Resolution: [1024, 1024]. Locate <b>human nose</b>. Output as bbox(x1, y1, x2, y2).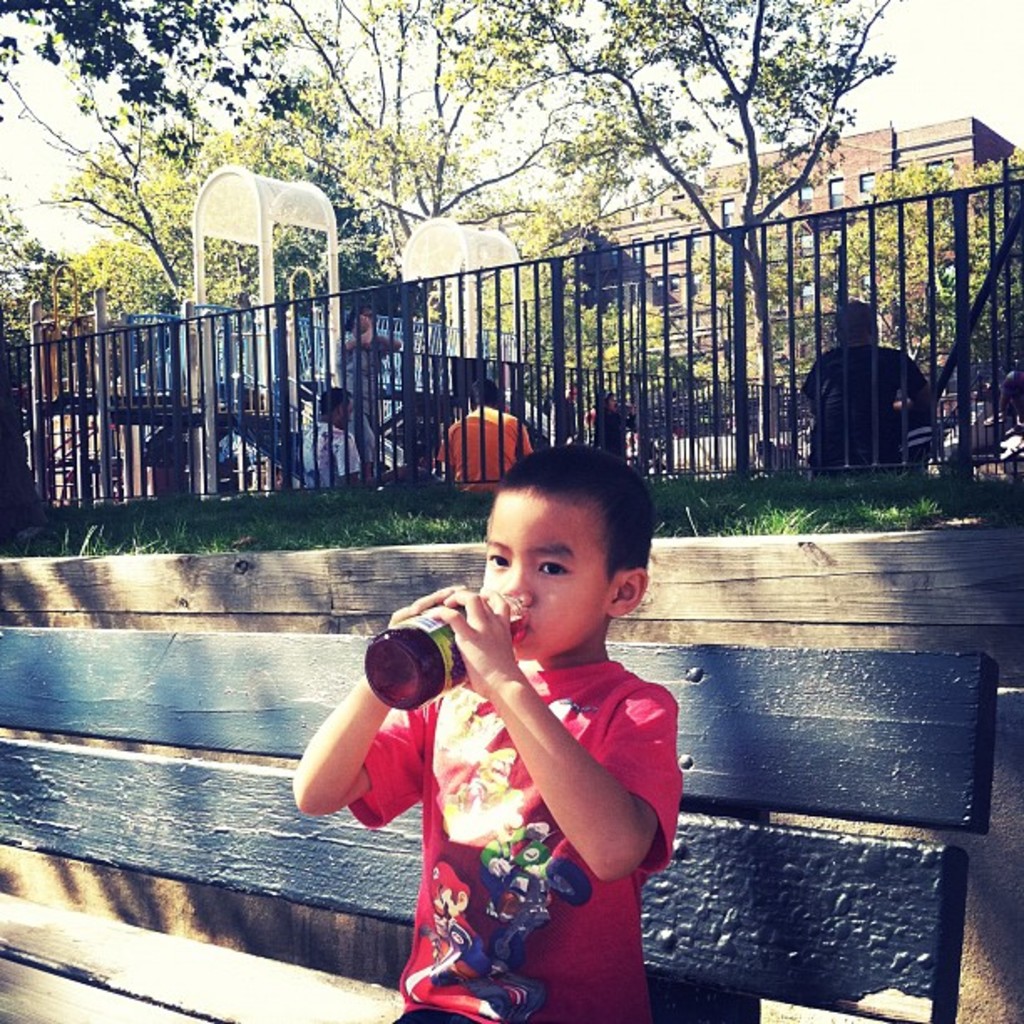
bbox(497, 562, 537, 607).
